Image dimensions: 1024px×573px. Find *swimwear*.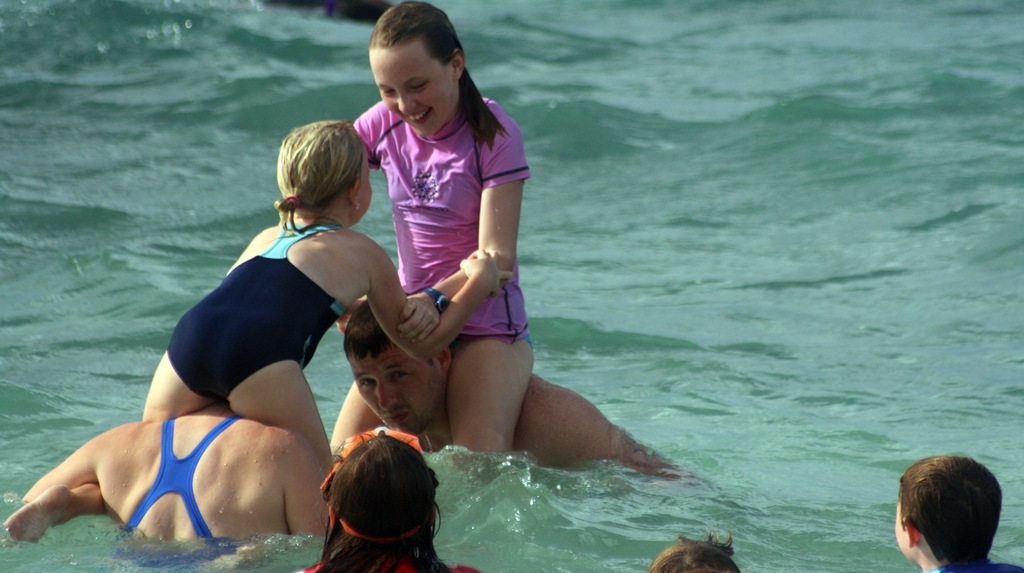
bbox=(930, 556, 1023, 572).
